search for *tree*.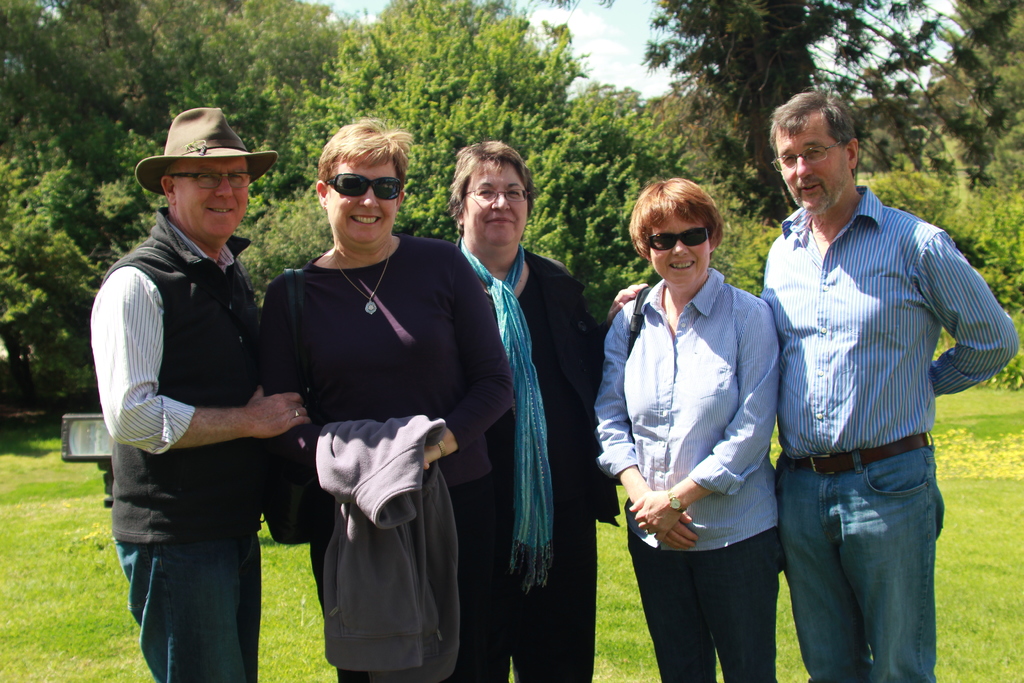
Found at region(0, 118, 169, 413).
